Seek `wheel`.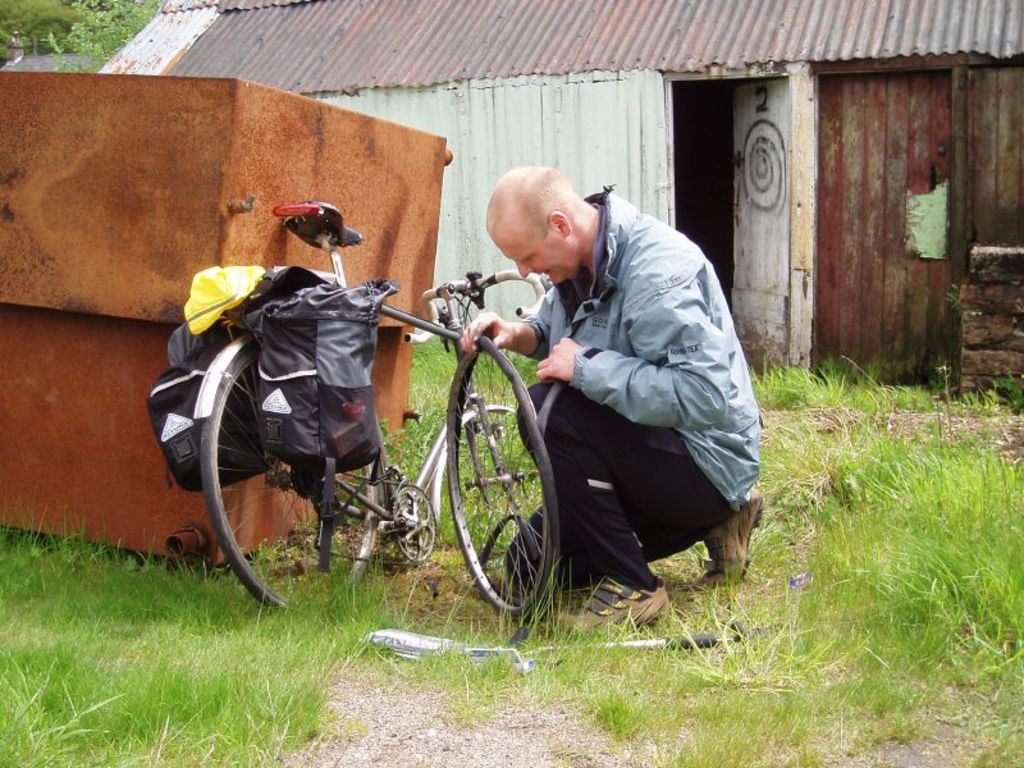
443, 334, 562, 621.
